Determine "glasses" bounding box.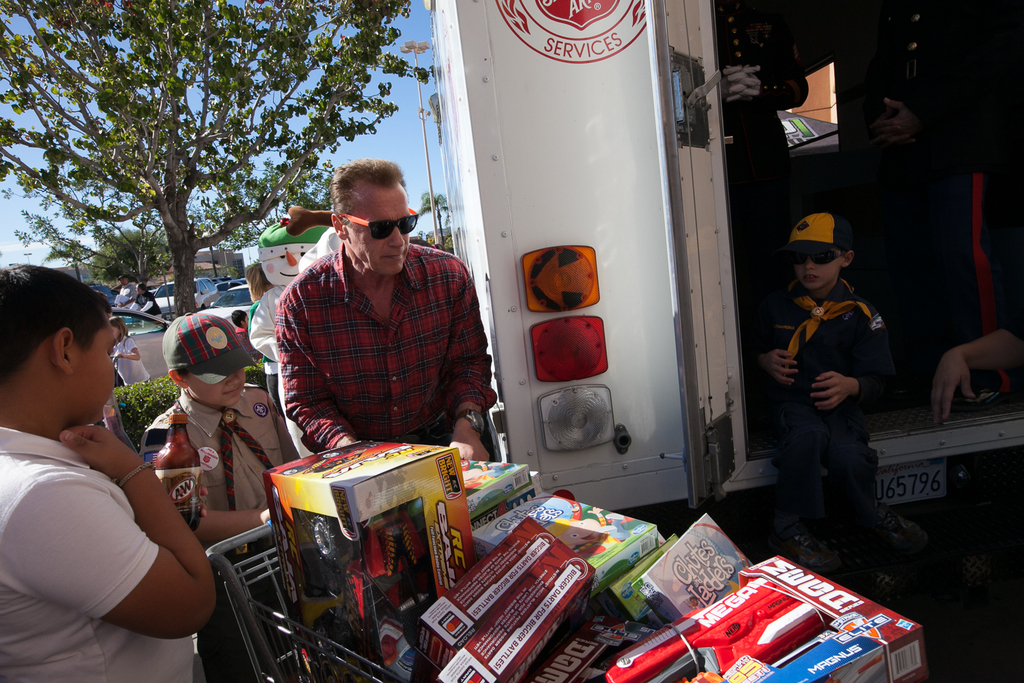
Determined: {"x1": 339, "y1": 208, "x2": 421, "y2": 239}.
